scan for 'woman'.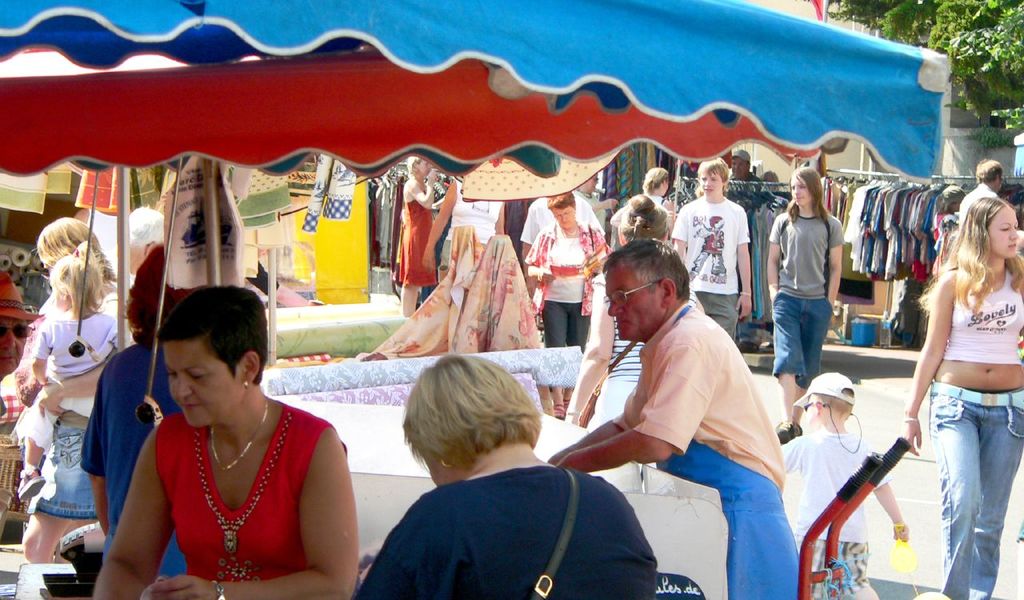
Scan result: [x1=98, y1=292, x2=362, y2=595].
